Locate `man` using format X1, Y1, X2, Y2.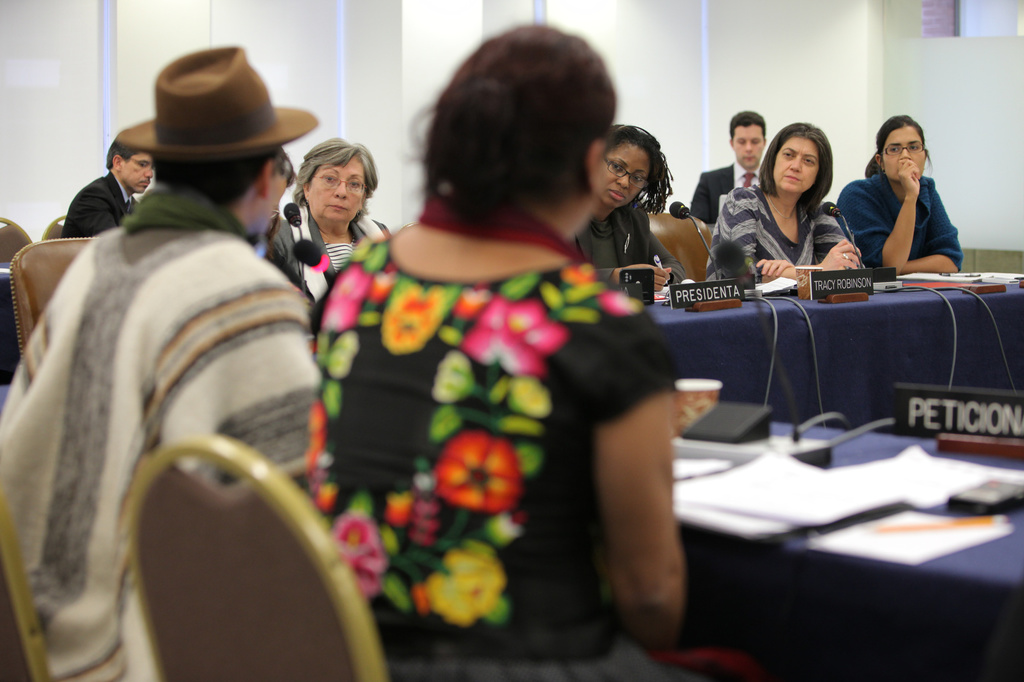
0, 39, 328, 681.
